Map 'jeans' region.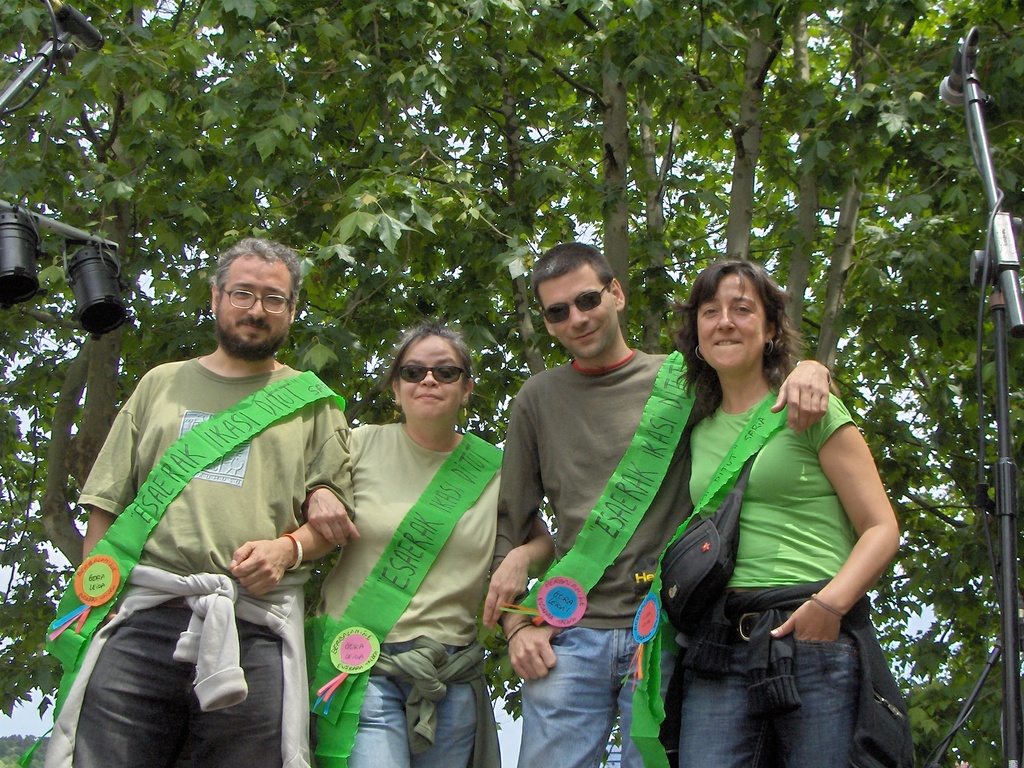
Mapped to region(674, 611, 861, 767).
